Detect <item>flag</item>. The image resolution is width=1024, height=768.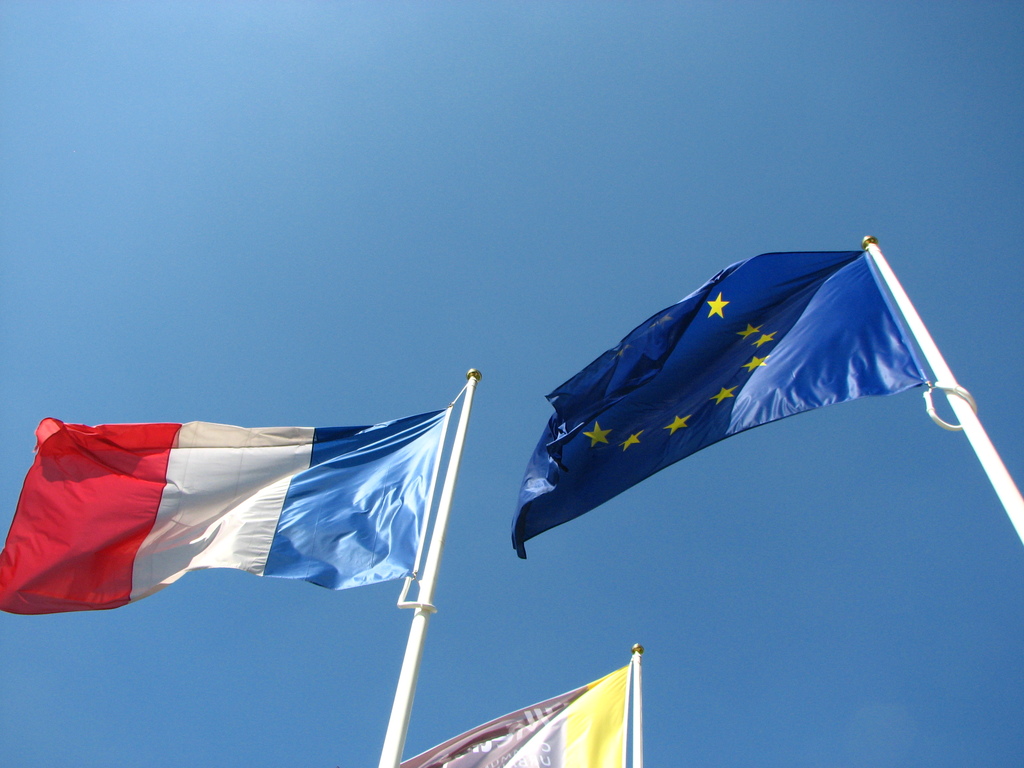
bbox(401, 666, 630, 767).
